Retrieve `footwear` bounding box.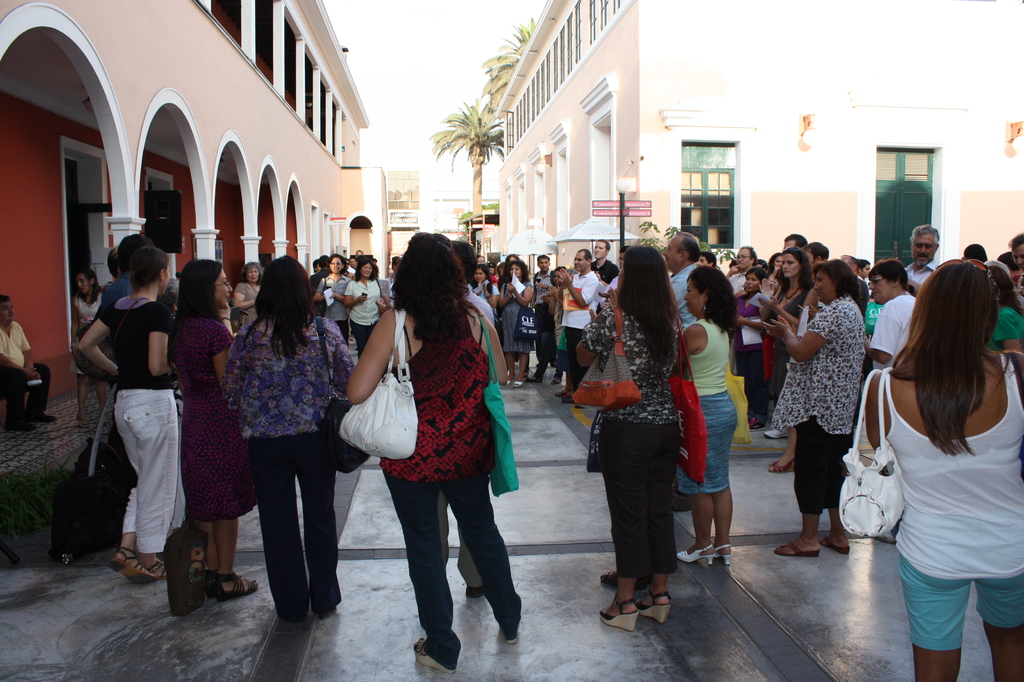
Bounding box: 719:544:735:569.
